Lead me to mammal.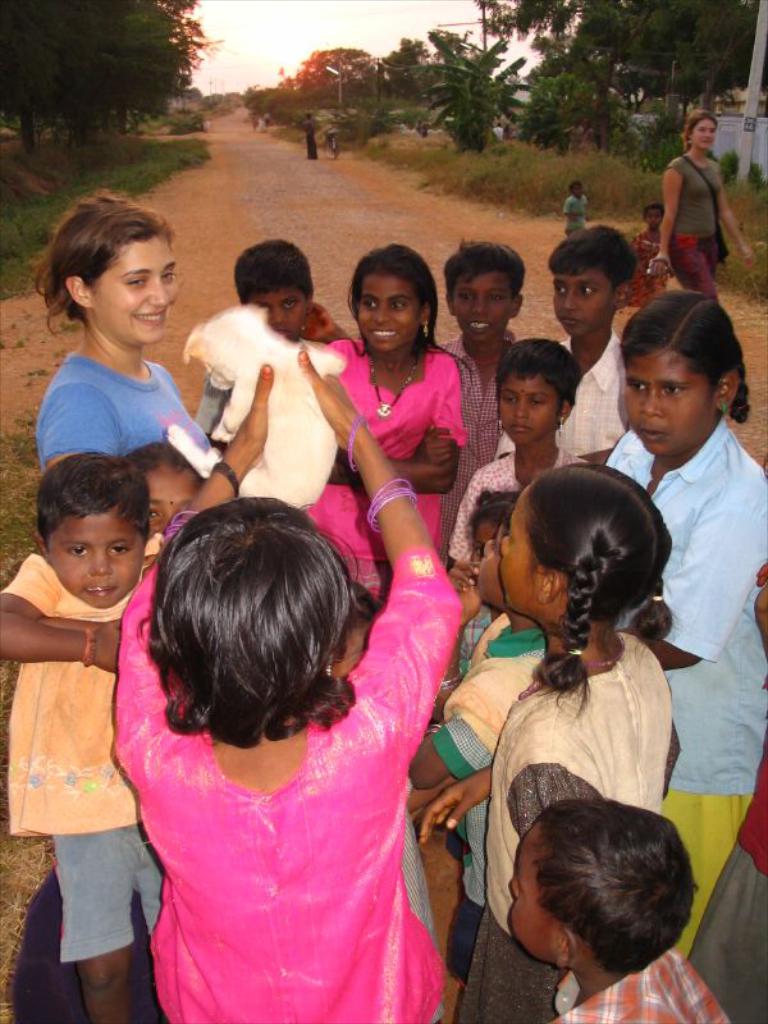
Lead to rect(655, 111, 762, 296).
